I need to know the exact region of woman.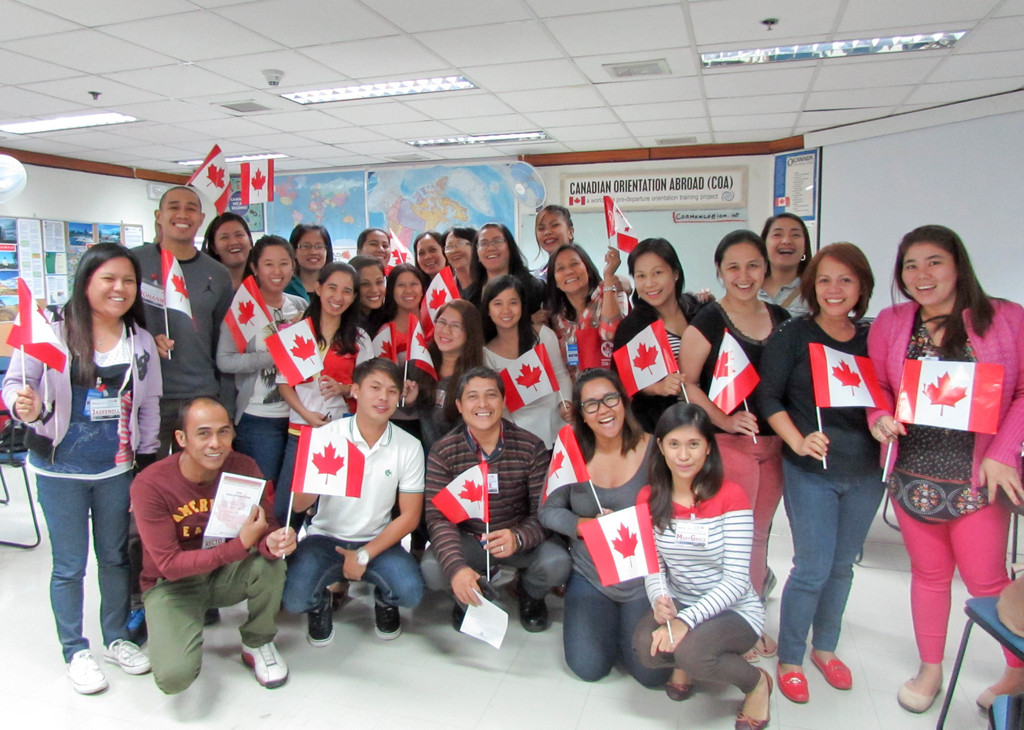
Region: 202/233/315/498.
